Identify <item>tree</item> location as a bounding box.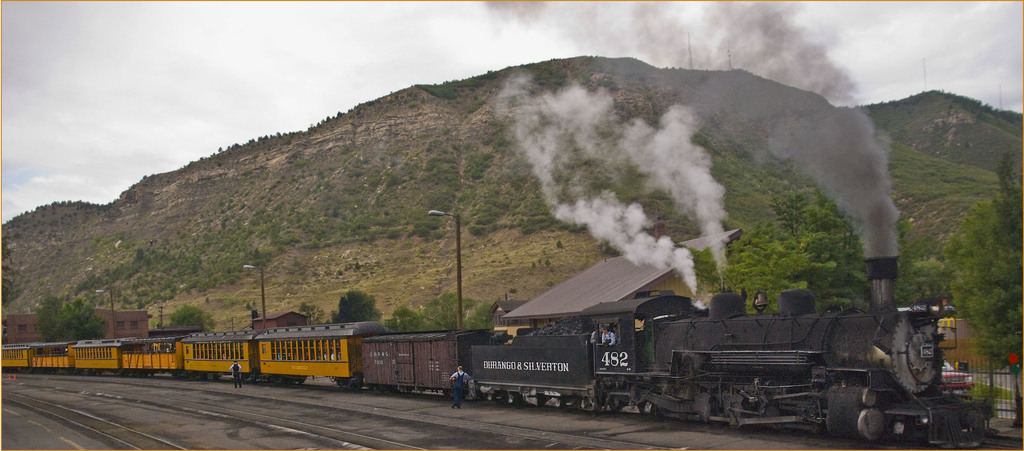
box(772, 191, 911, 312).
